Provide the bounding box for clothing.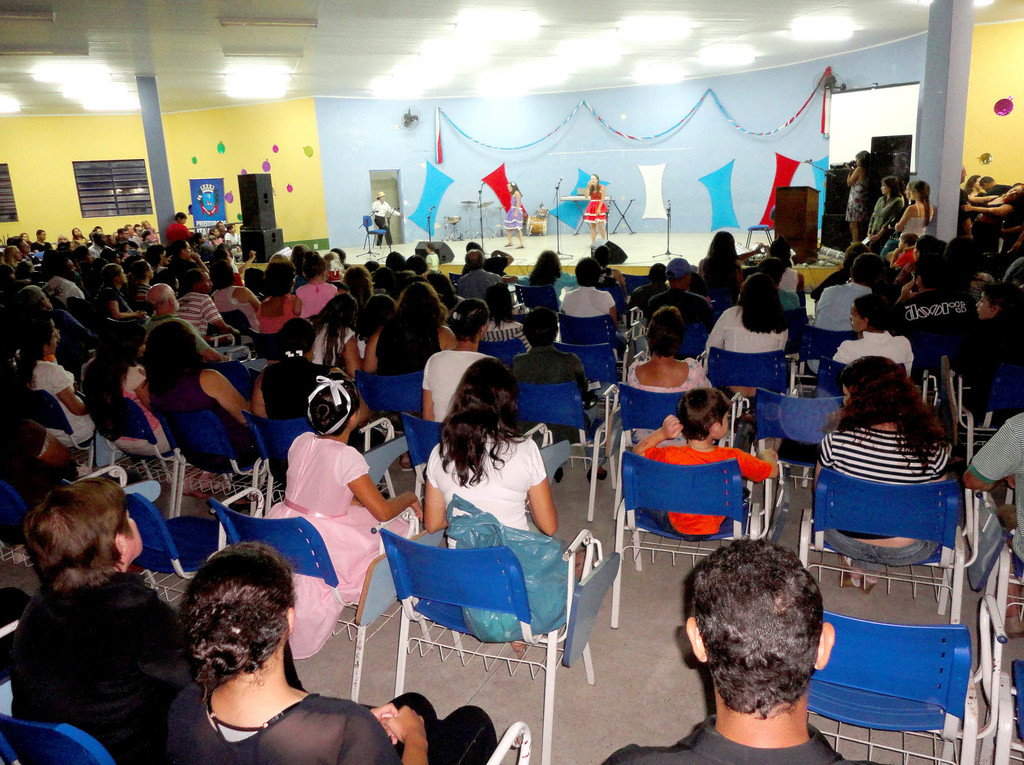
(476, 317, 541, 348).
